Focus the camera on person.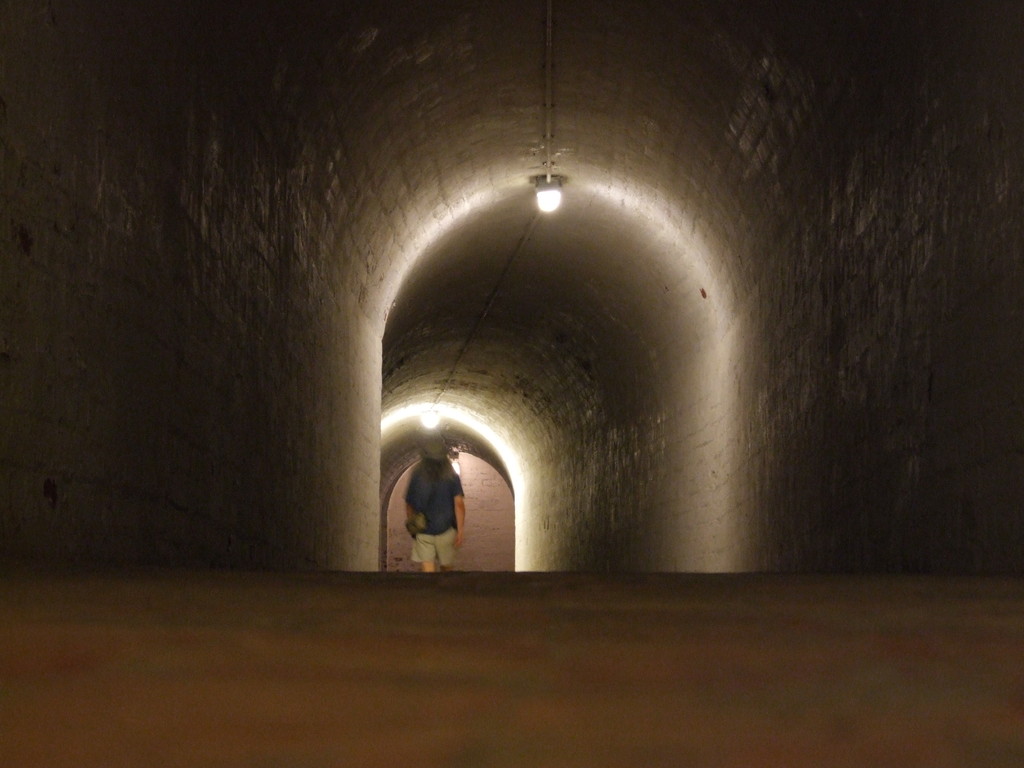
Focus region: 405:447:467:572.
